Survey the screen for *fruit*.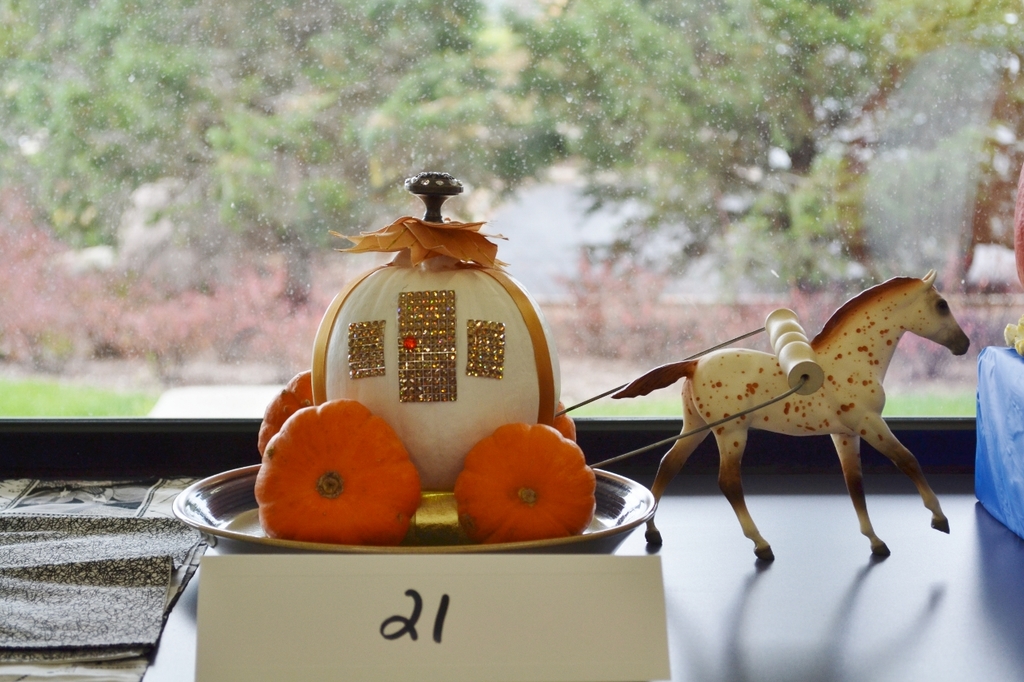
Survey found: x1=251 y1=372 x2=326 y2=462.
